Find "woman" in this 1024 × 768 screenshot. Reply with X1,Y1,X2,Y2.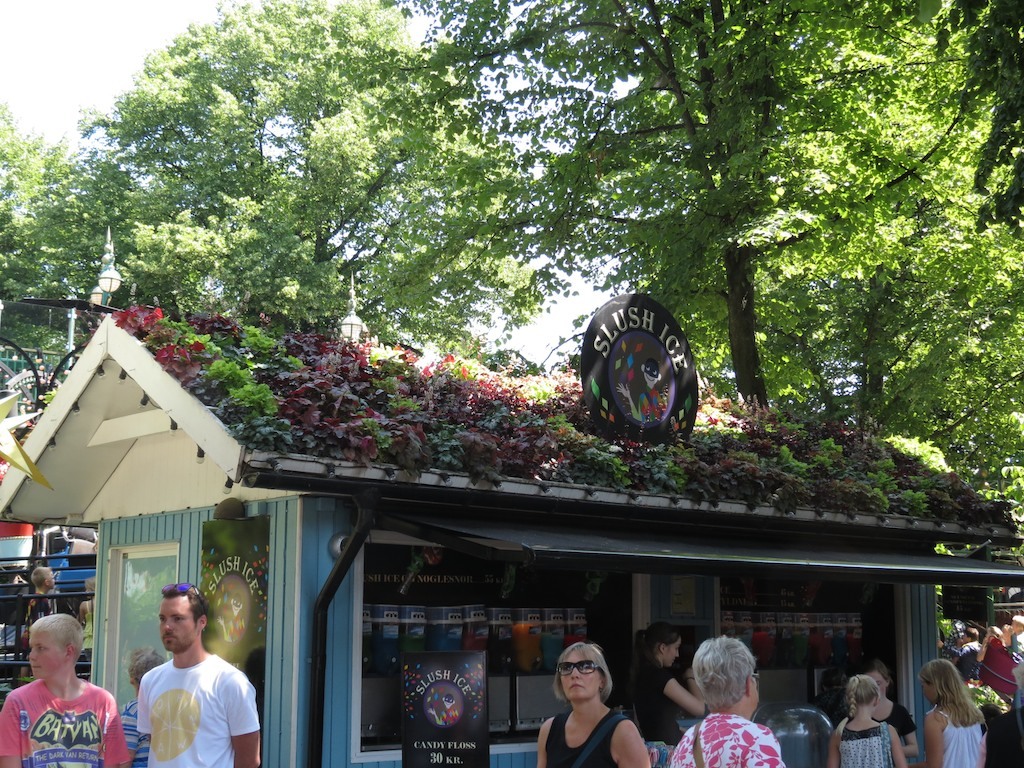
537,645,651,767.
